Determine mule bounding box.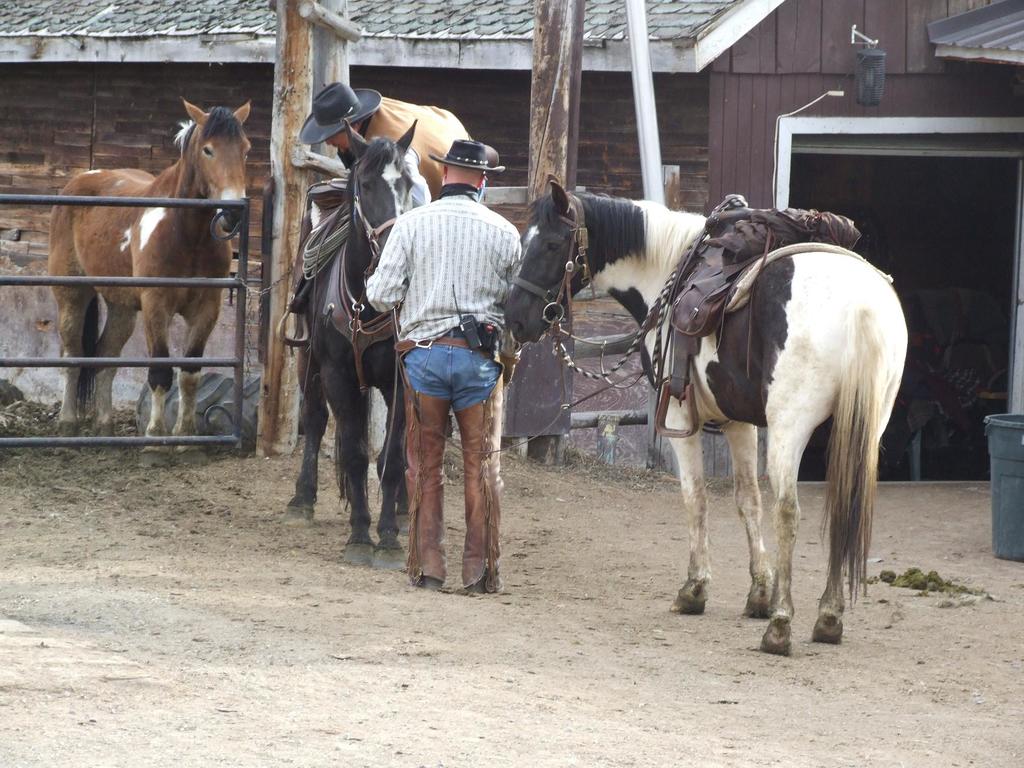
Determined: (x1=498, y1=175, x2=913, y2=655).
